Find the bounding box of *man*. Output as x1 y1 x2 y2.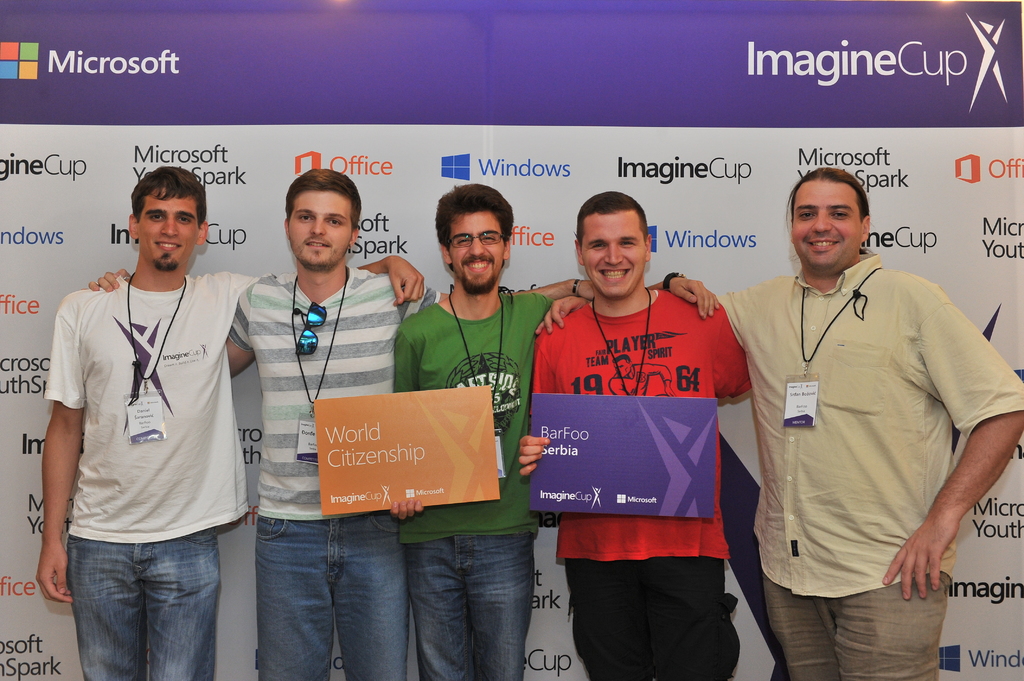
83 161 604 677.
